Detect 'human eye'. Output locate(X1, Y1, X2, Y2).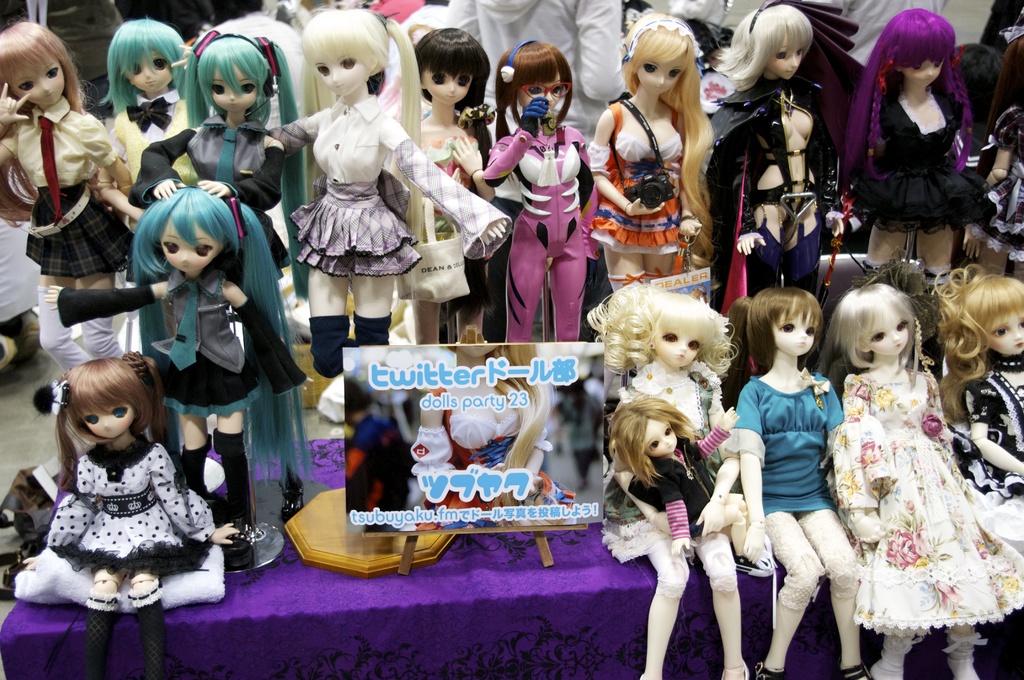
locate(660, 328, 676, 344).
